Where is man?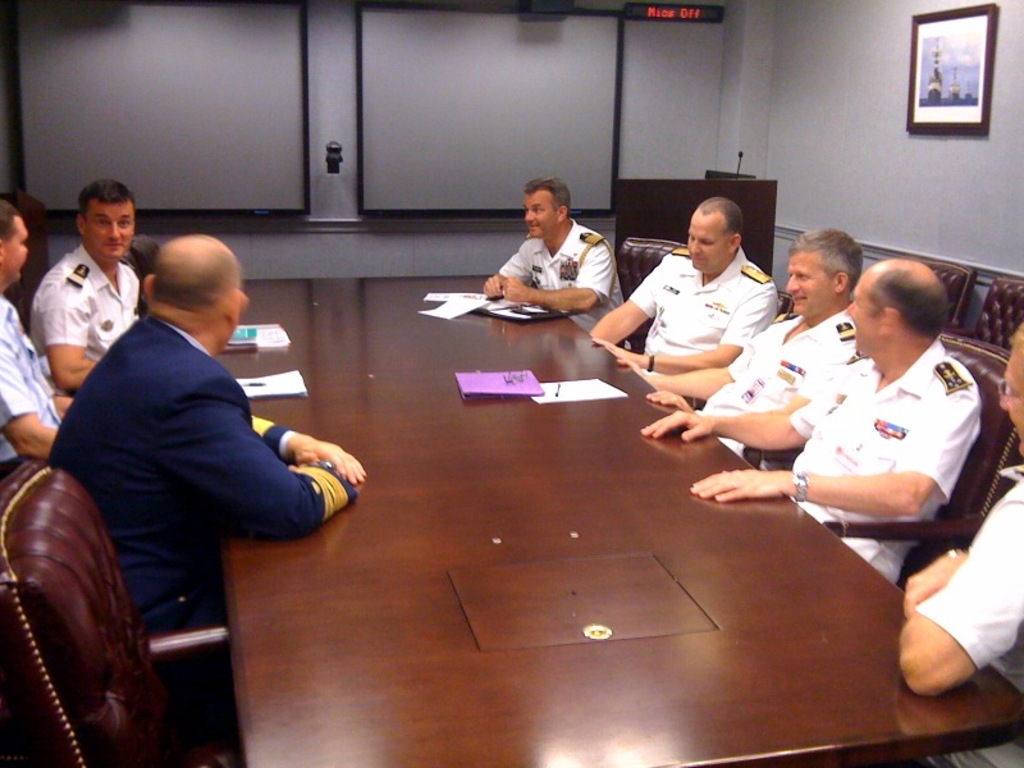
left=481, top=170, right=628, bottom=326.
